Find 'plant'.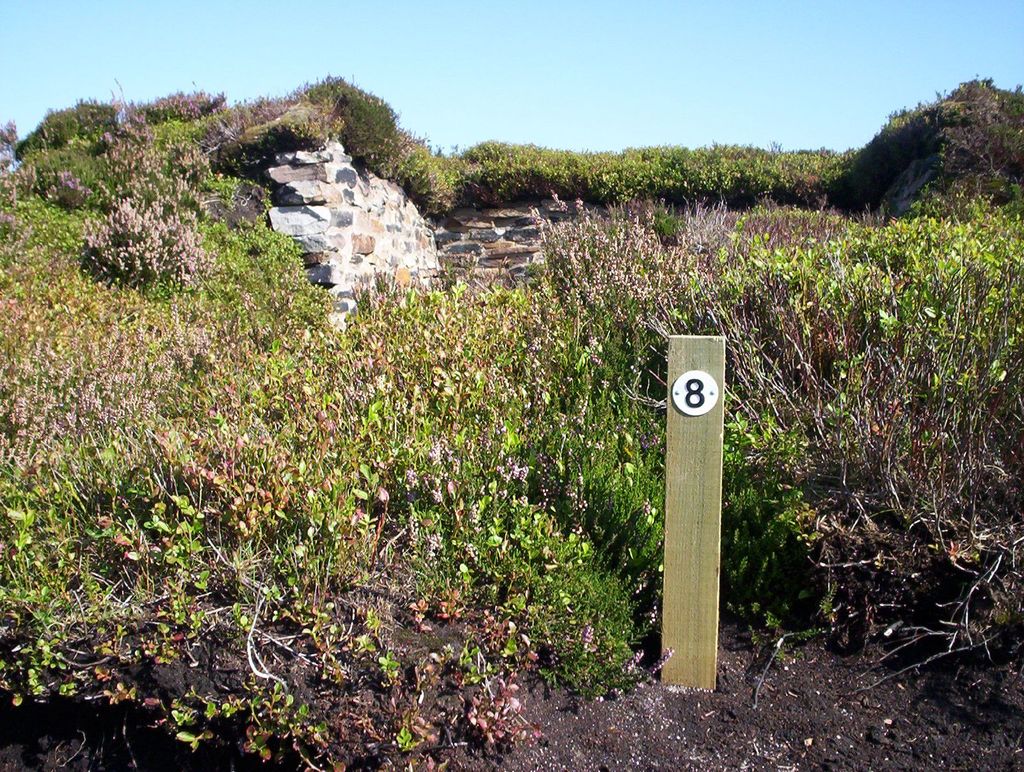
[696,170,1015,641].
